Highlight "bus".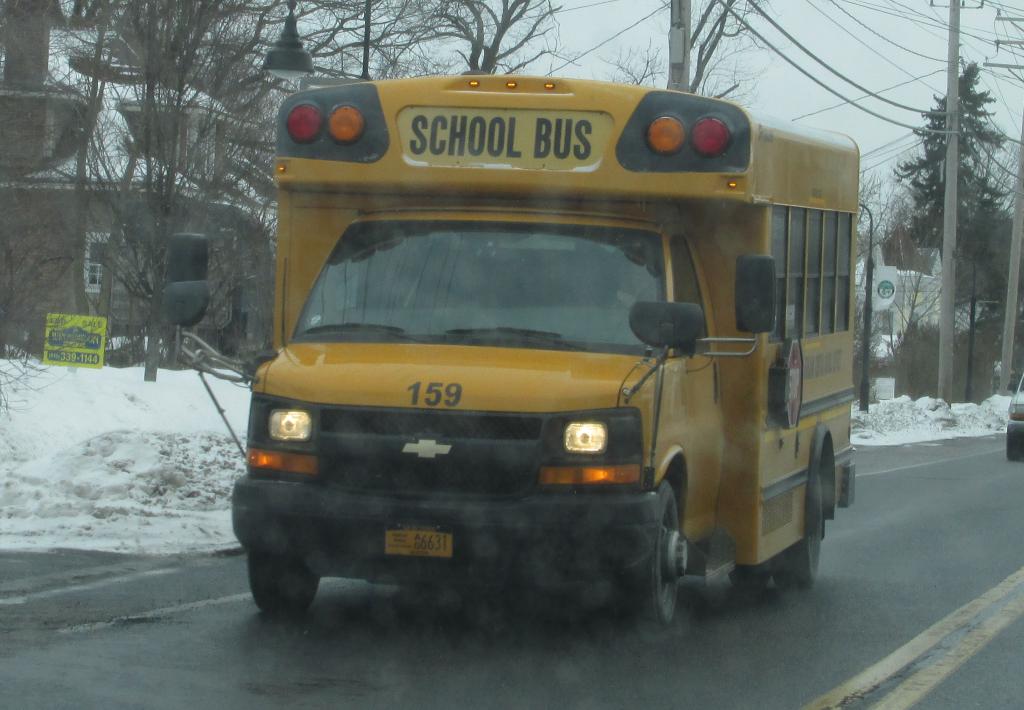
Highlighted region: (left=156, top=72, right=859, bottom=643).
